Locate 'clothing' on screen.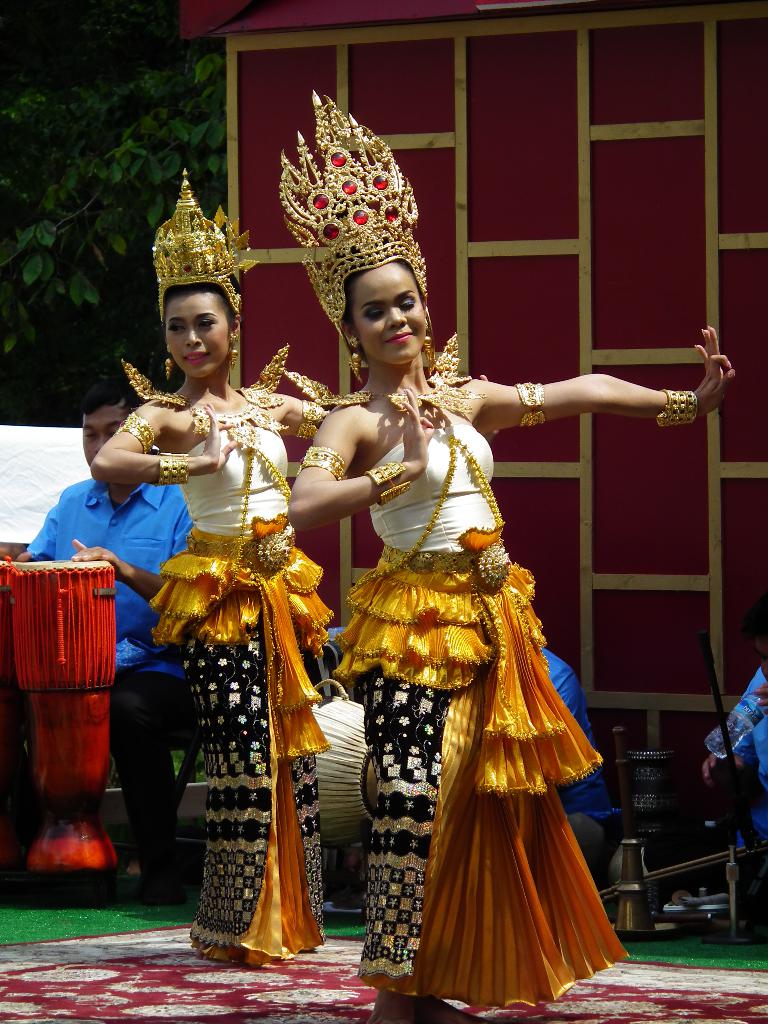
On screen at bbox(308, 409, 637, 1011).
